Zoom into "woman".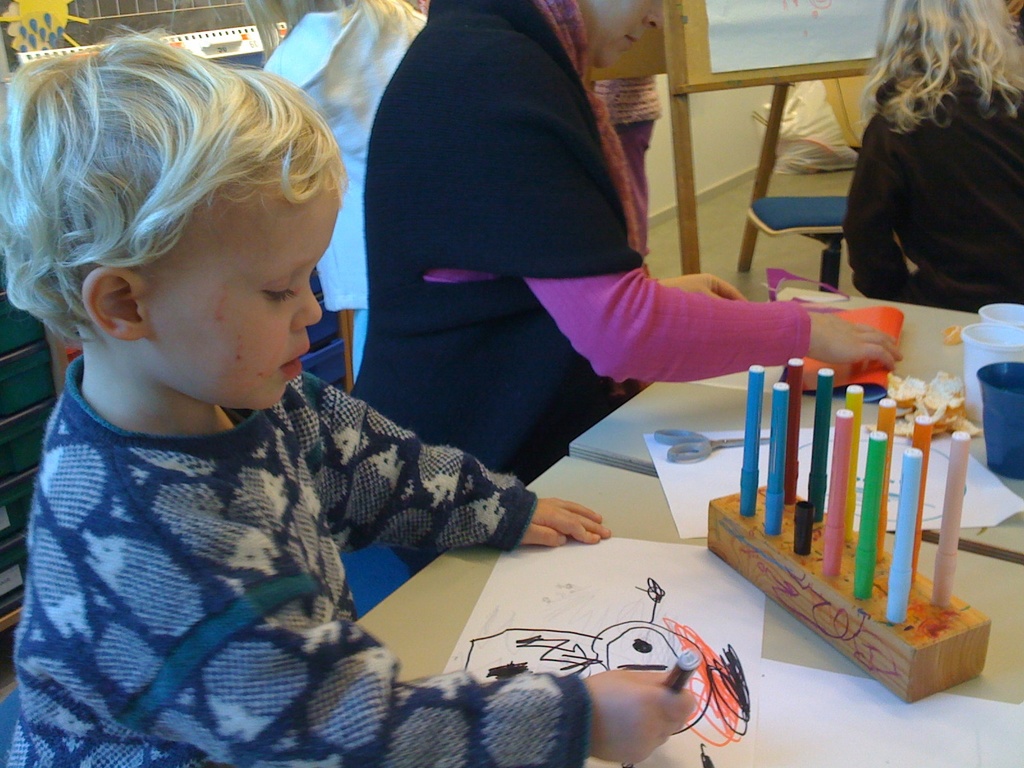
Zoom target: [left=337, top=0, right=905, bottom=618].
